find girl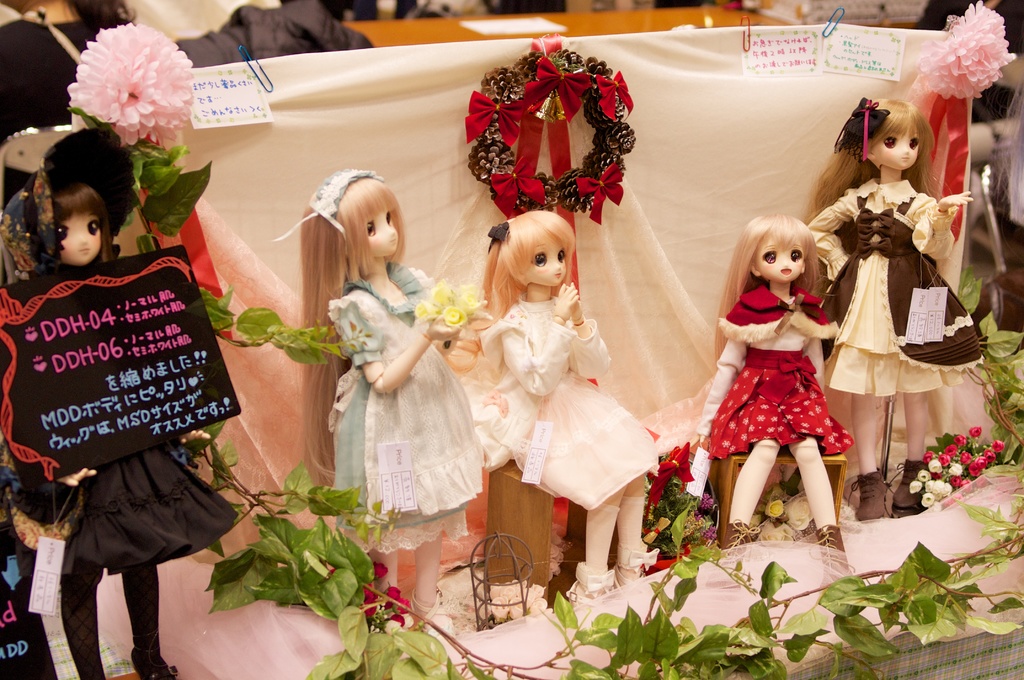
region(480, 209, 657, 597)
